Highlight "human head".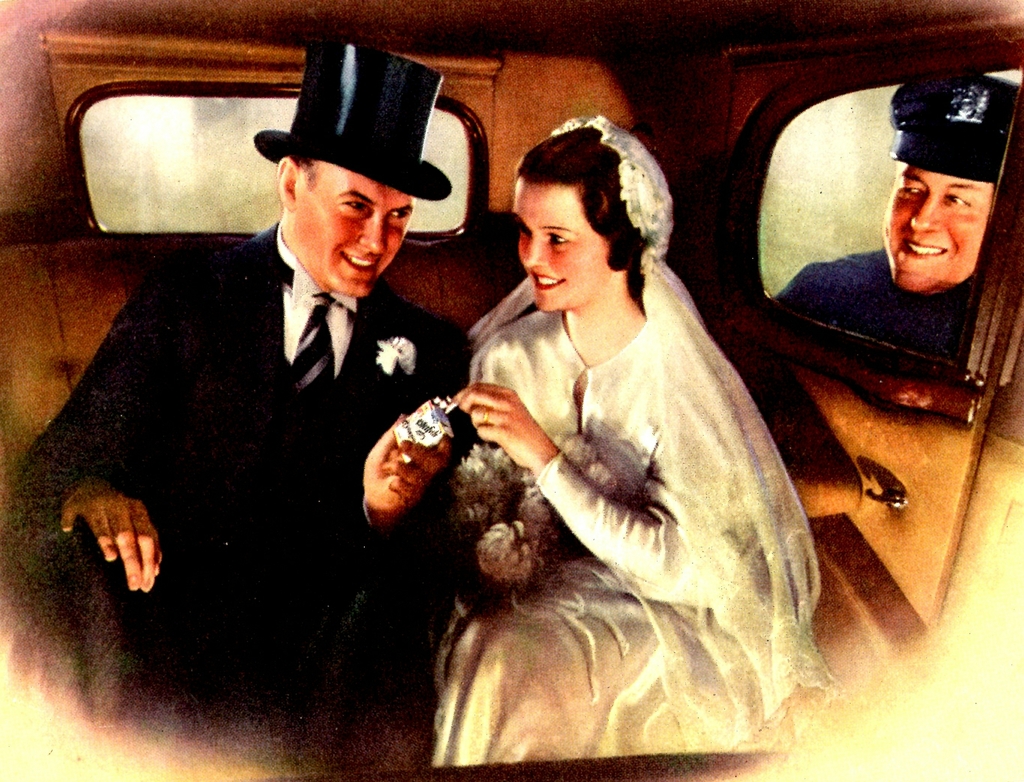
Highlighted region: region(881, 160, 997, 293).
